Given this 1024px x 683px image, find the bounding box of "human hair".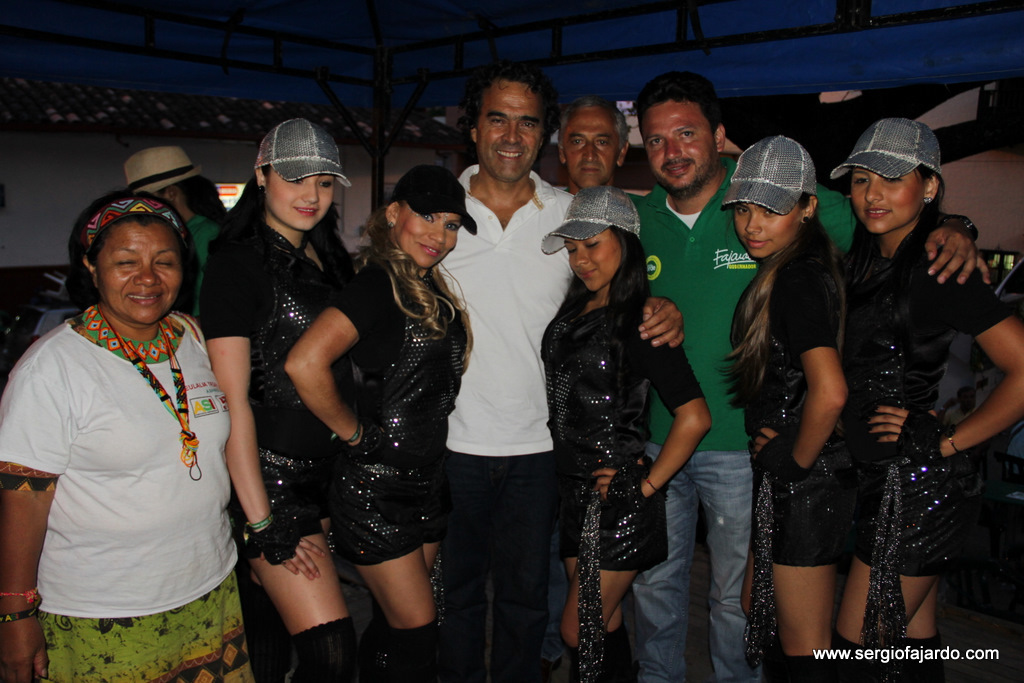
detection(637, 65, 724, 130).
